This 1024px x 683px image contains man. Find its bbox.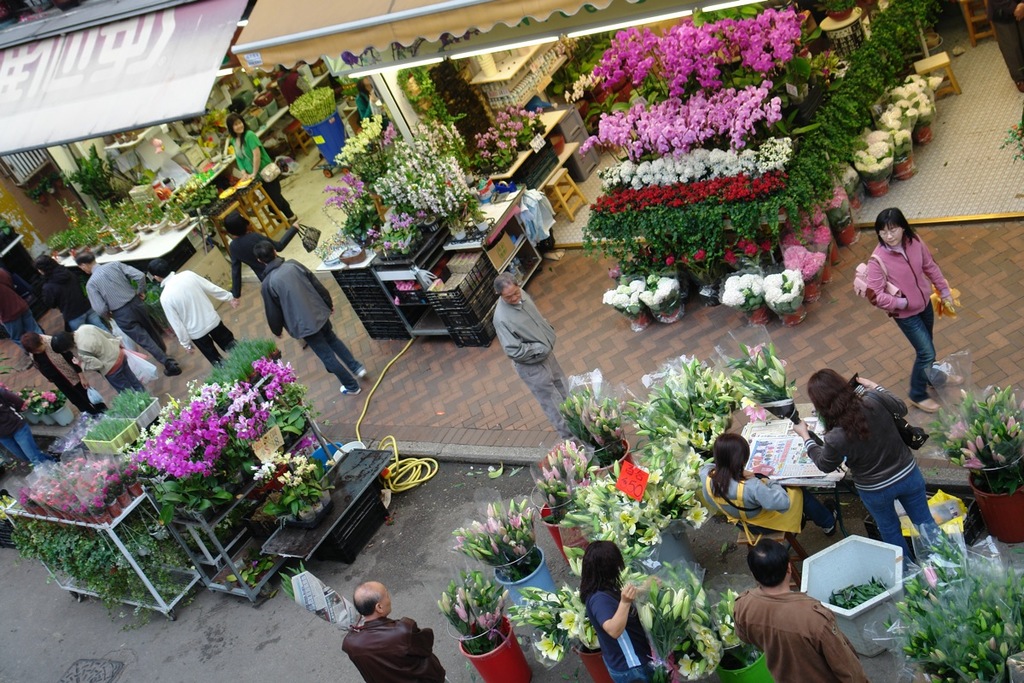
[x1=145, y1=253, x2=238, y2=367].
